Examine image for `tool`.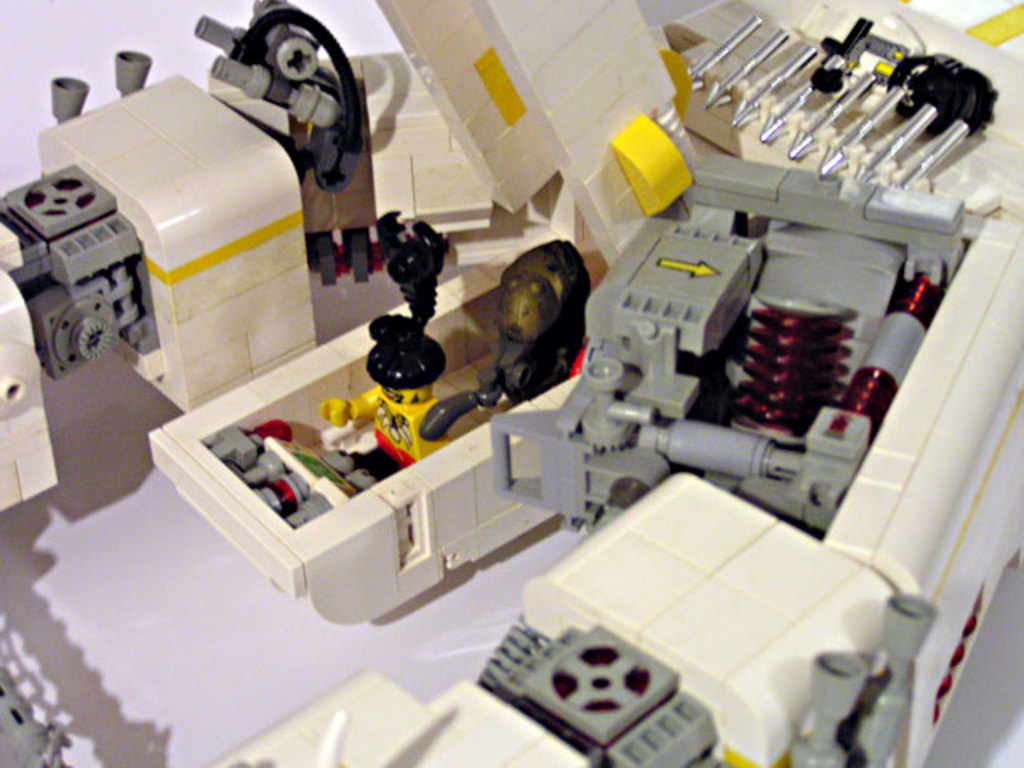
Examination result: 683 3 763 96.
